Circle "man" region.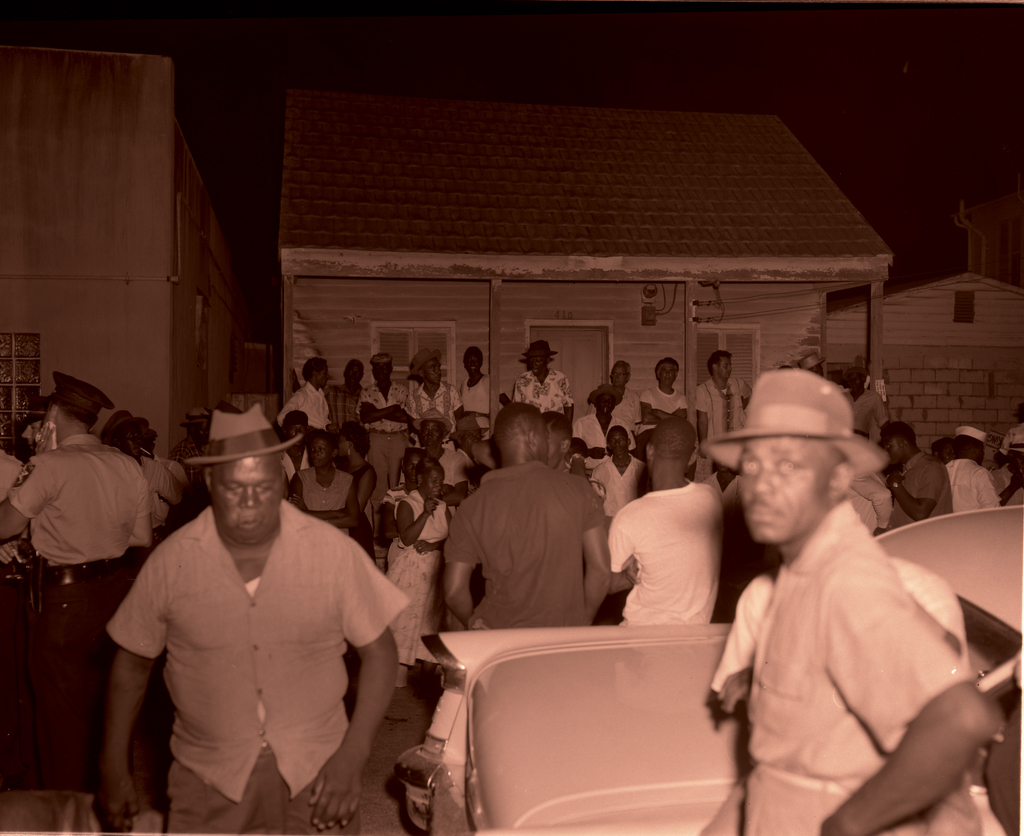
Region: (874, 423, 937, 544).
